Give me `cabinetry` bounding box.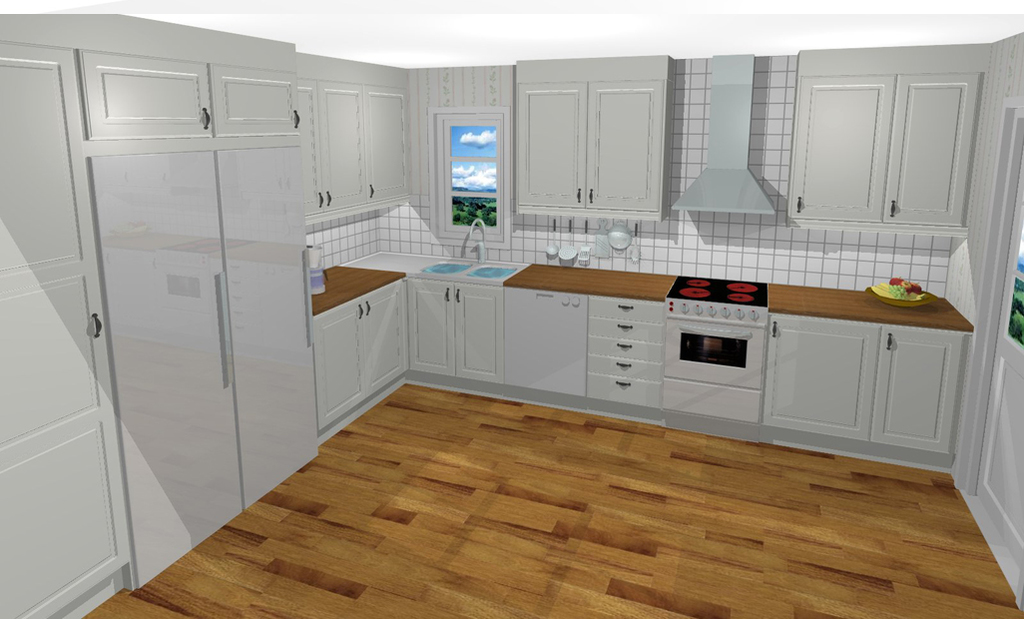
x1=75 y1=54 x2=217 y2=145.
